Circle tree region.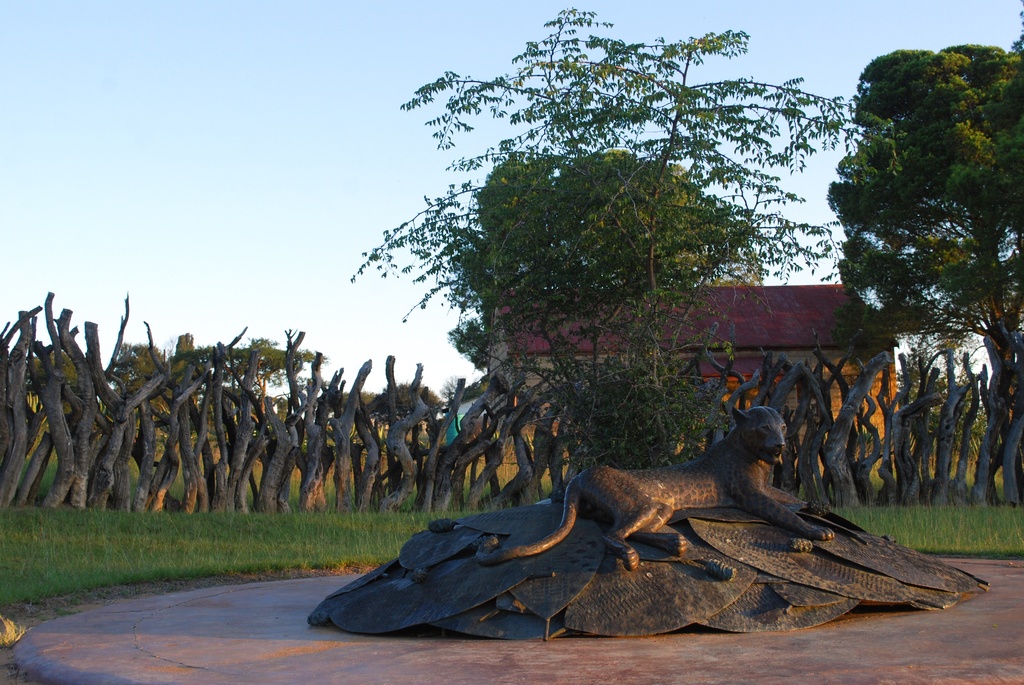
Region: crop(106, 335, 446, 466).
